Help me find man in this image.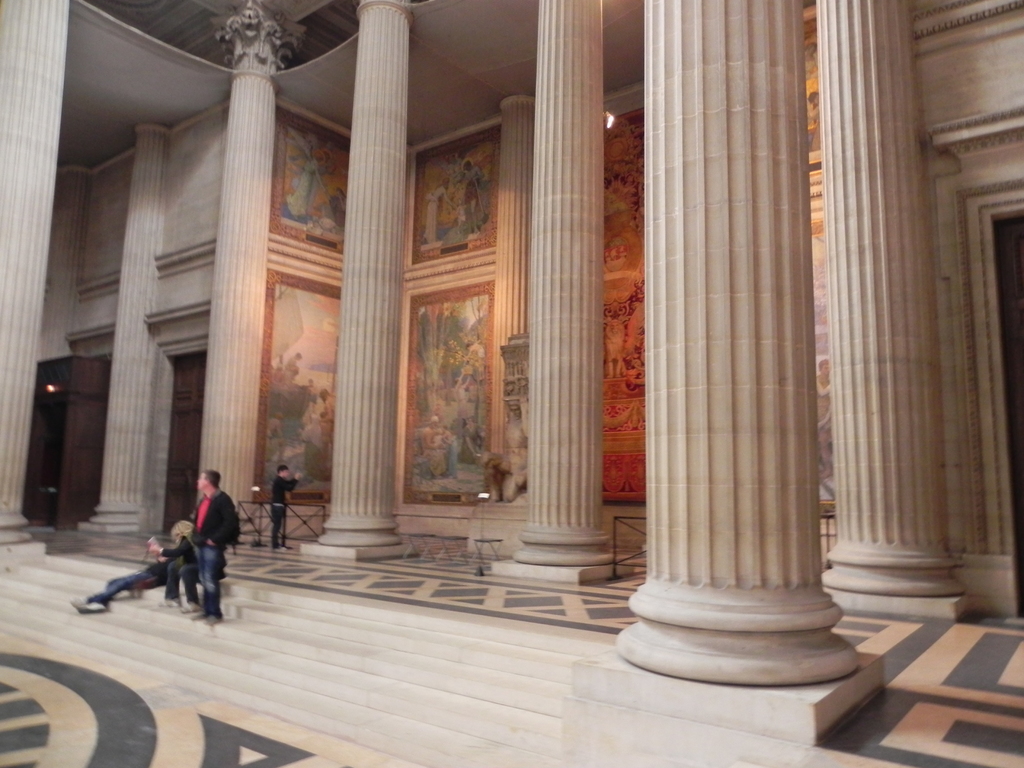
Found it: (left=320, top=388, right=339, bottom=470).
